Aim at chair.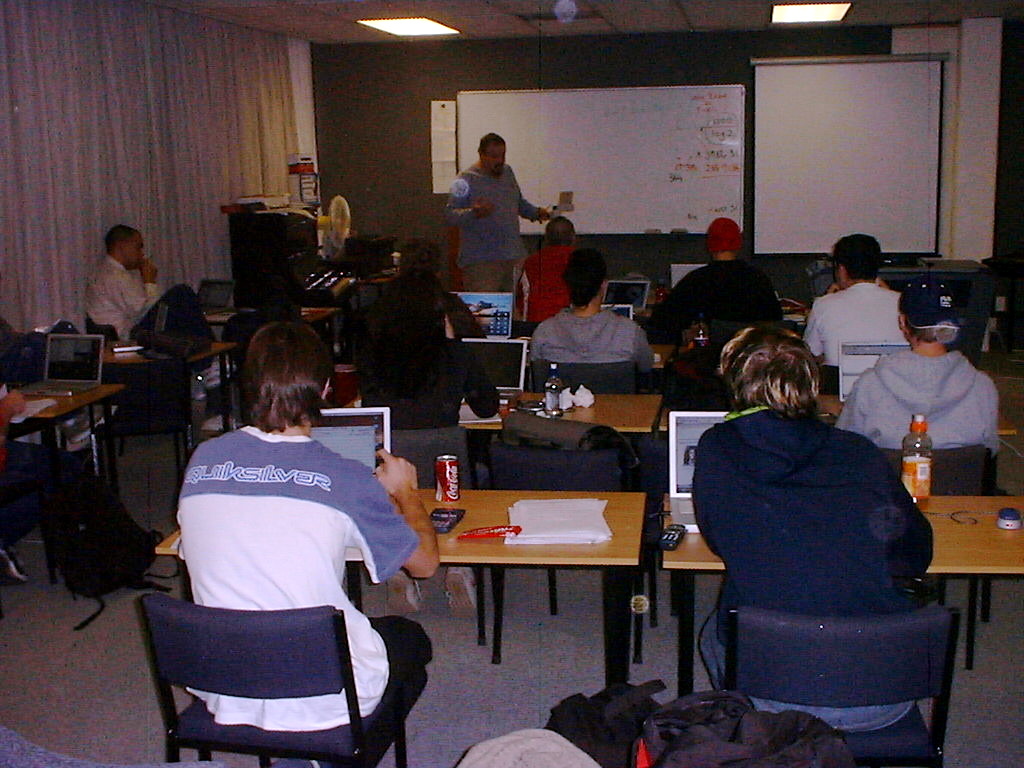
Aimed at locate(474, 441, 663, 665).
